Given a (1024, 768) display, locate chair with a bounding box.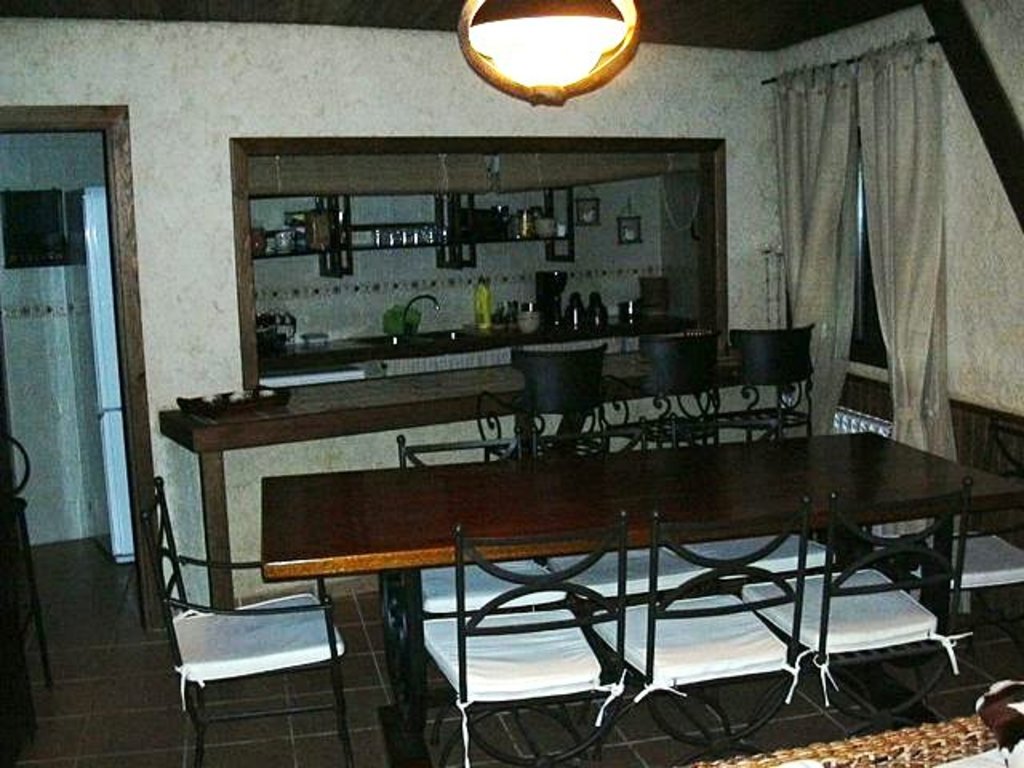
Located: <bbox>477, 352, 626, 461</bbox>.
